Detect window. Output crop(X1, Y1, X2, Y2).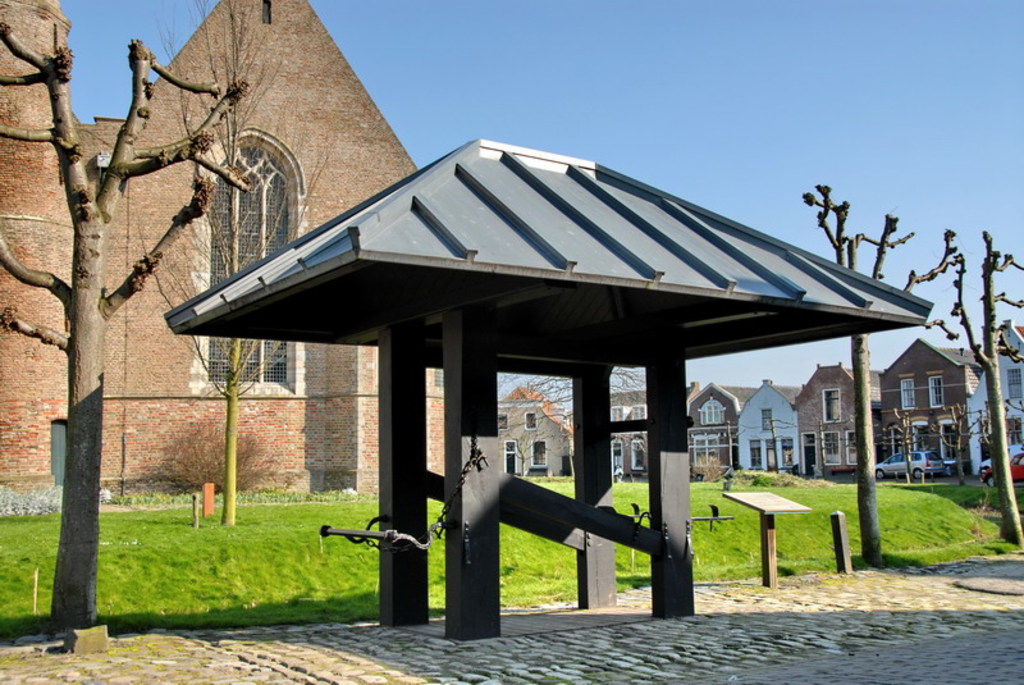
crop(1009, 371, 1023, 410).
